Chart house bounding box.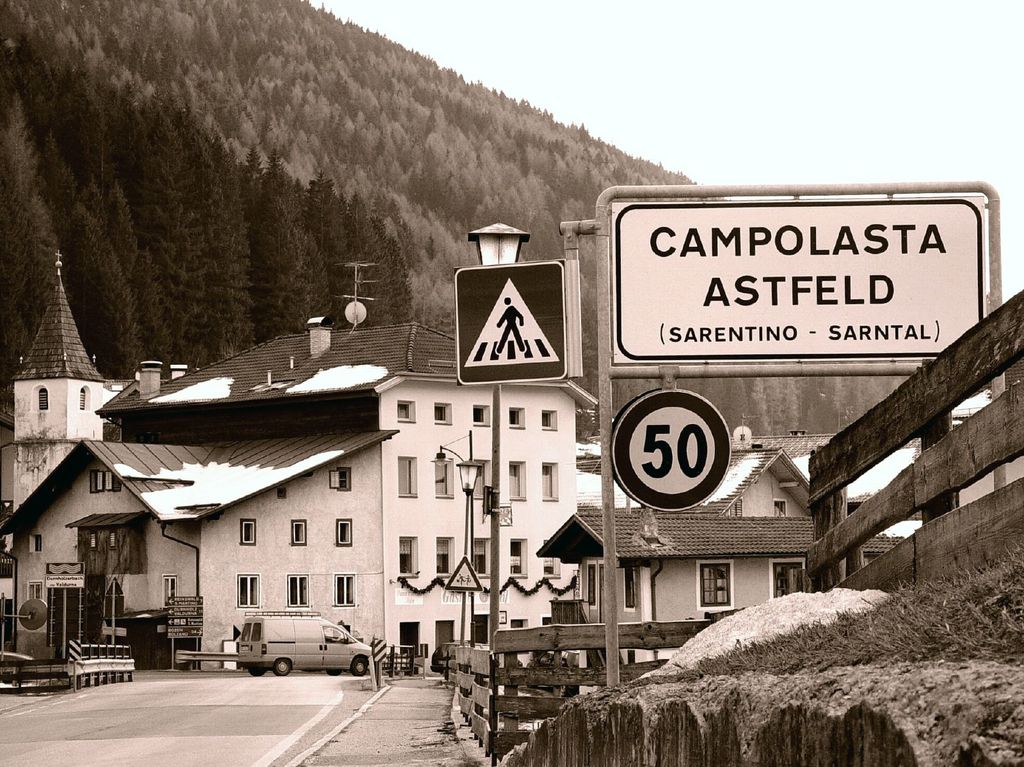
Charted: left=0, top=315, right=602, bottom=676.
